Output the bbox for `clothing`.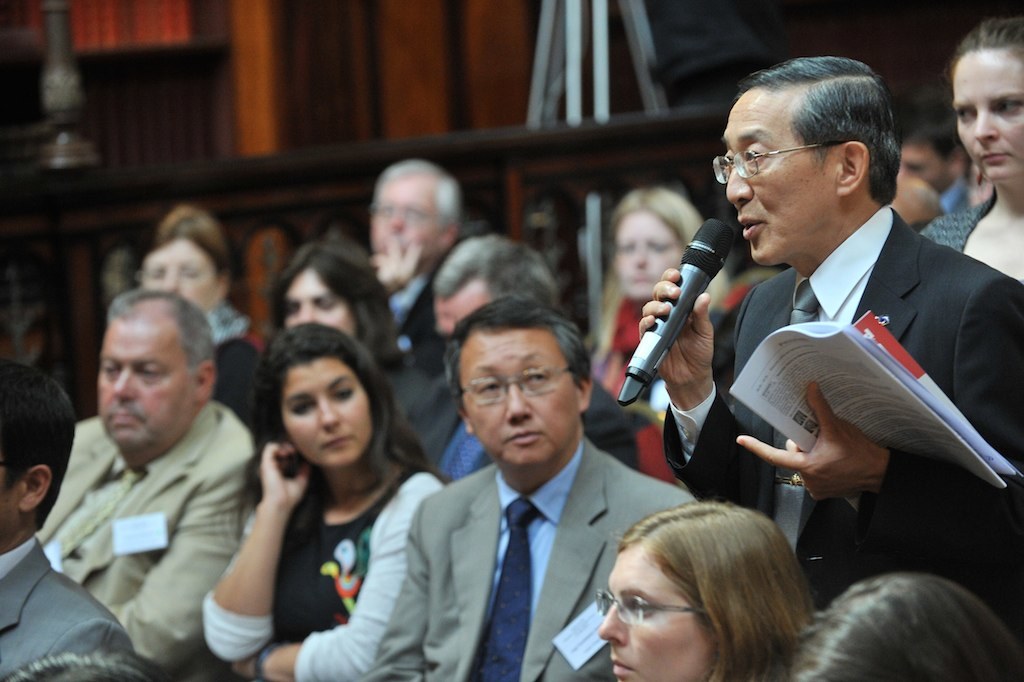
[407, 380, 637, 478].
